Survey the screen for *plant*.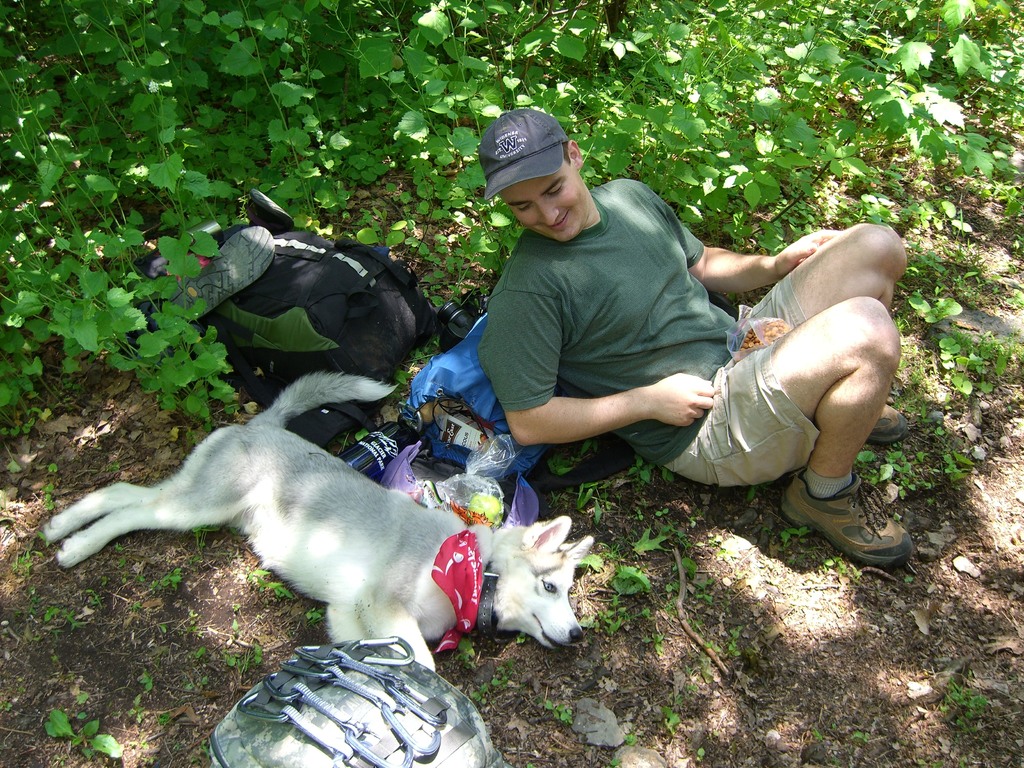
Survey found: pyautogui.locateOnScreen(0, 700, 13, 712).
